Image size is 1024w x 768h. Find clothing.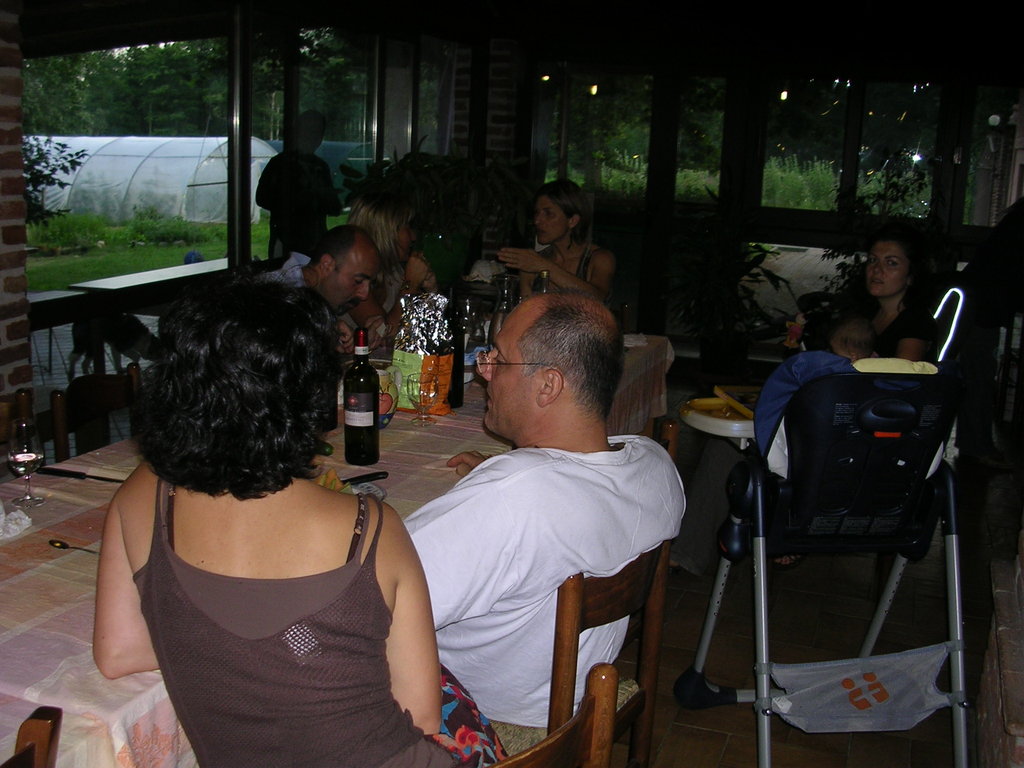
box=[129, 481, 458, 767].
